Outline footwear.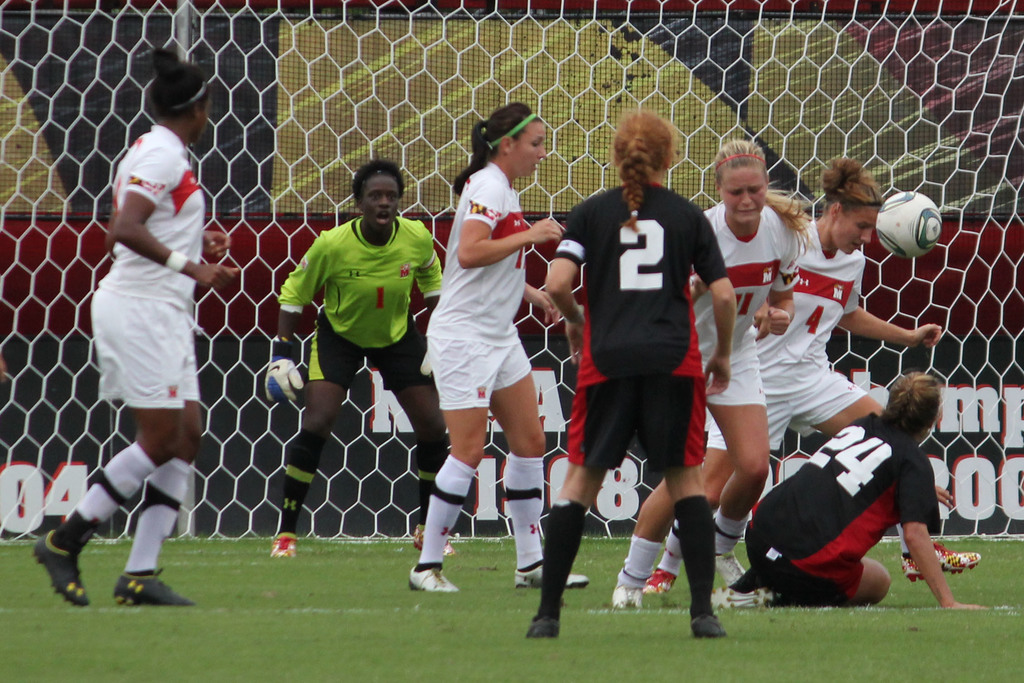
Outline: [left=712, top=582, right=769, bottom=607].
